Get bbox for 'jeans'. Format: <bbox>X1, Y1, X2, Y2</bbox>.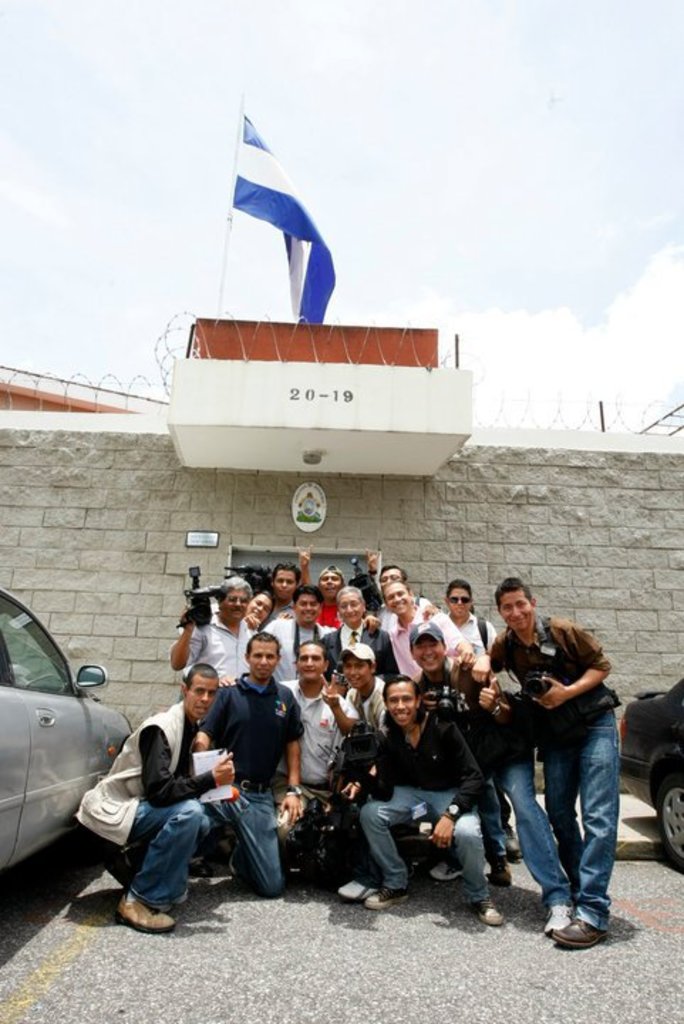
<bbox>112, 801, 216, 912</bbox>.
